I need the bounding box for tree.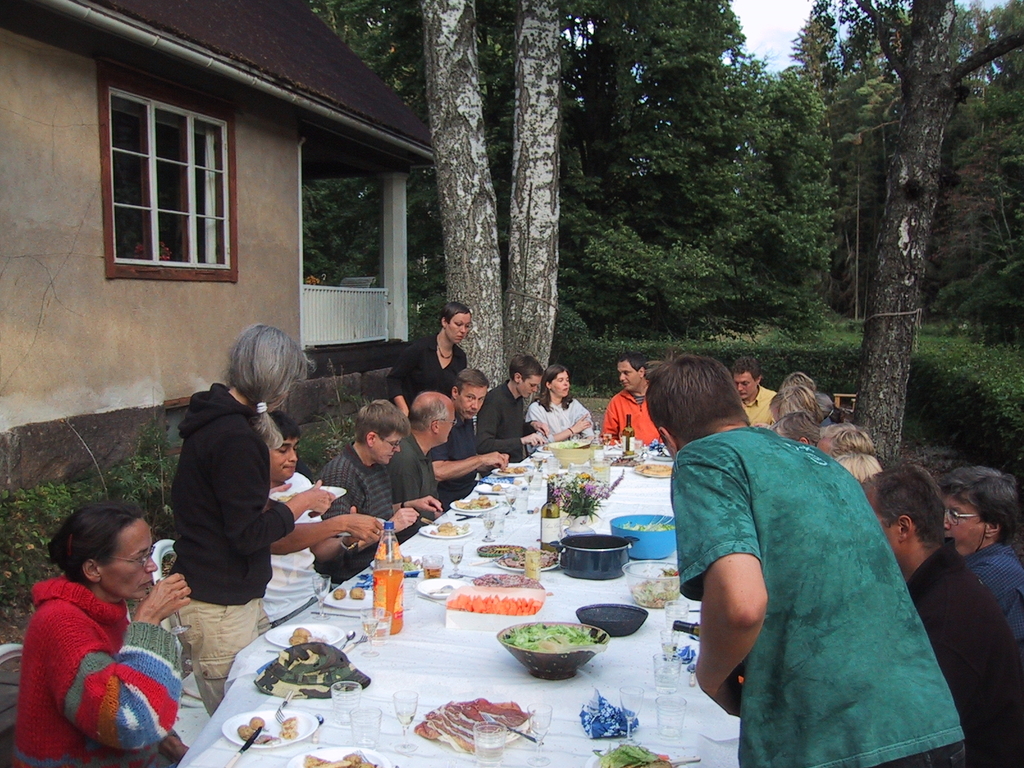
Here it is: <box>419,1,508,416</box>.
